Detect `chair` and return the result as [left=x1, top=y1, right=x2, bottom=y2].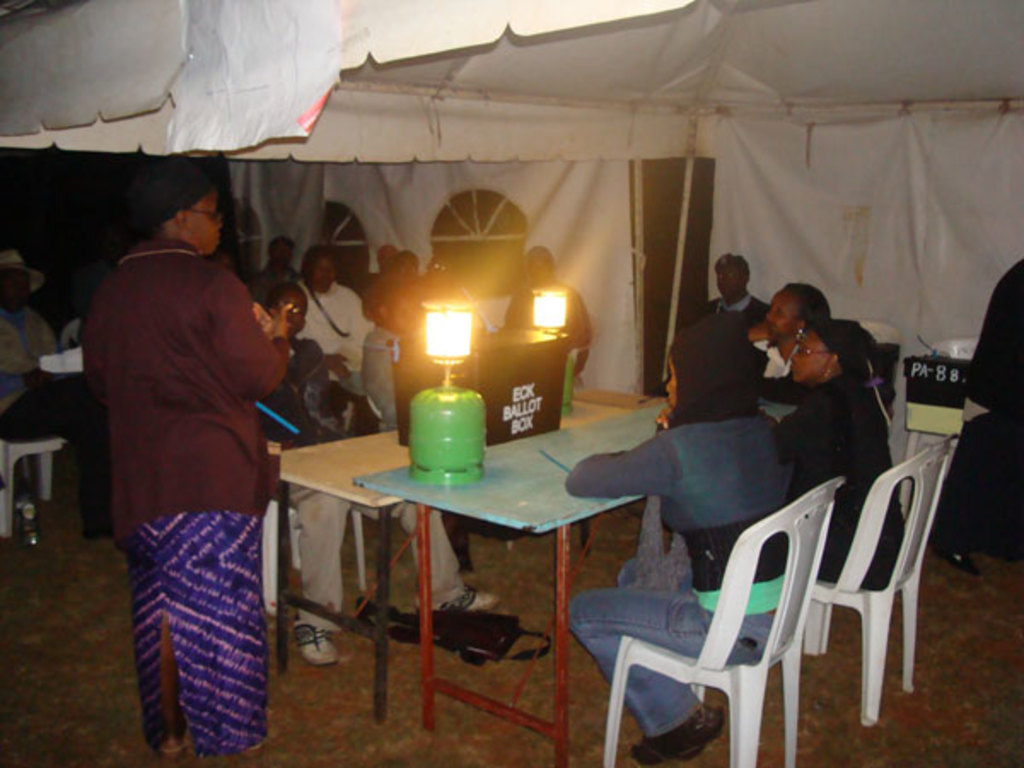
[left=0, top=372, right=77, bottom=532].
